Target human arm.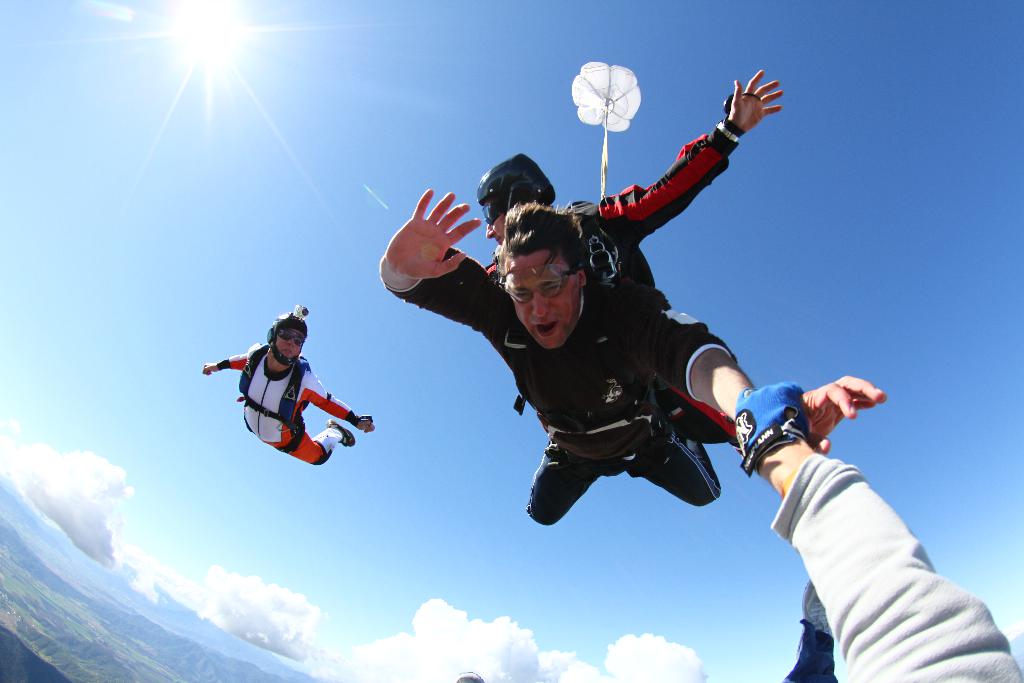
Target region: rect(649, 284, 893, 457).
